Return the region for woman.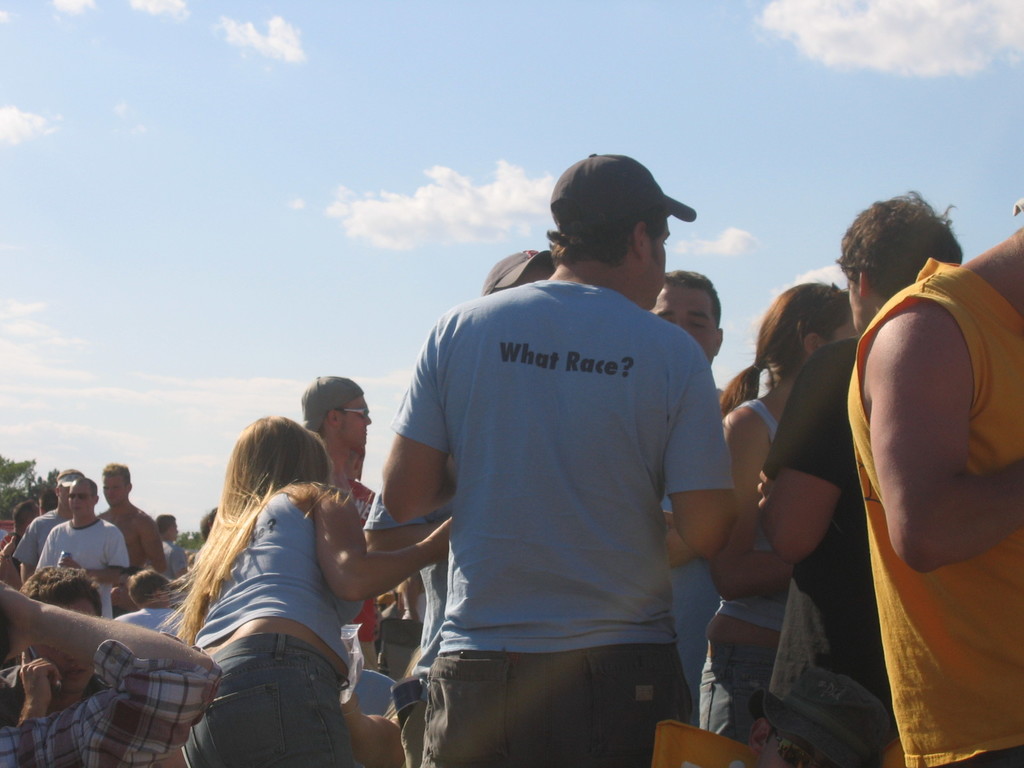
[147,401,390,758].
